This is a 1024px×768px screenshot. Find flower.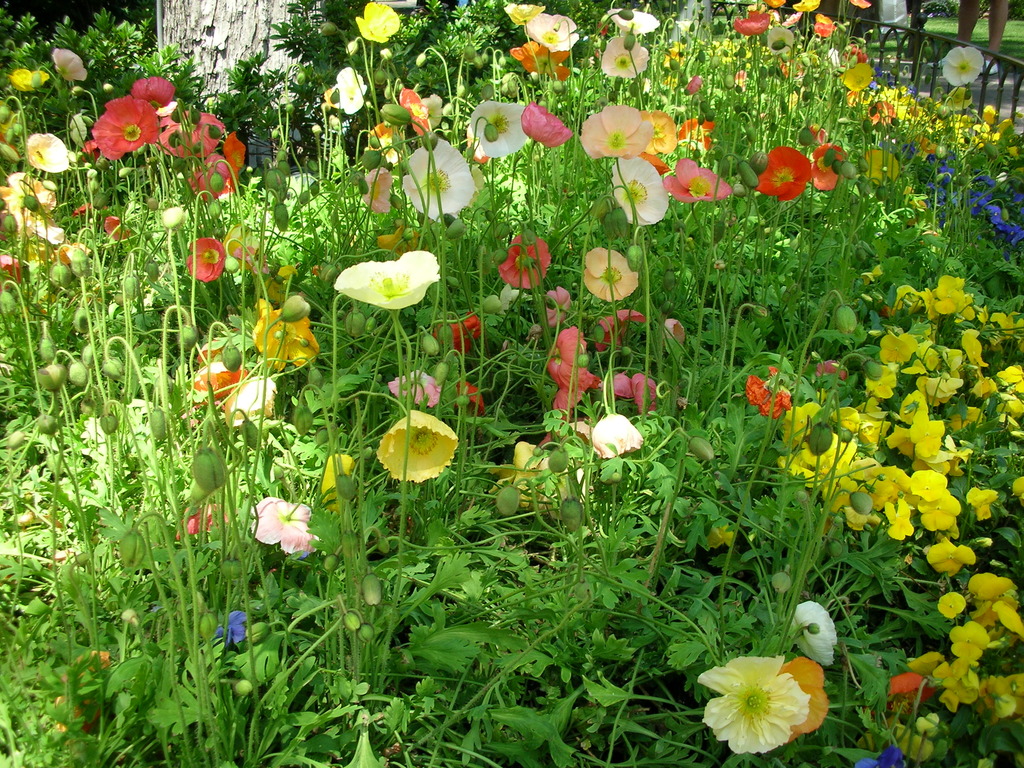
Bounding box: x1=393 y1=372 x2=442 y2=409.
